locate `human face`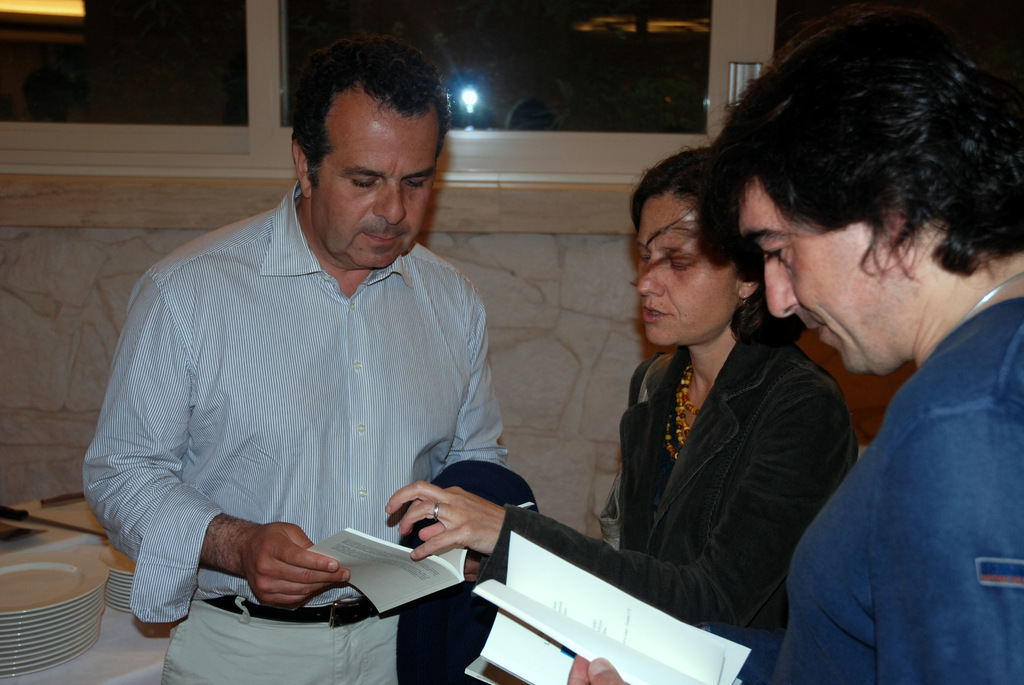
select_region(312, 83, 440, 267)
